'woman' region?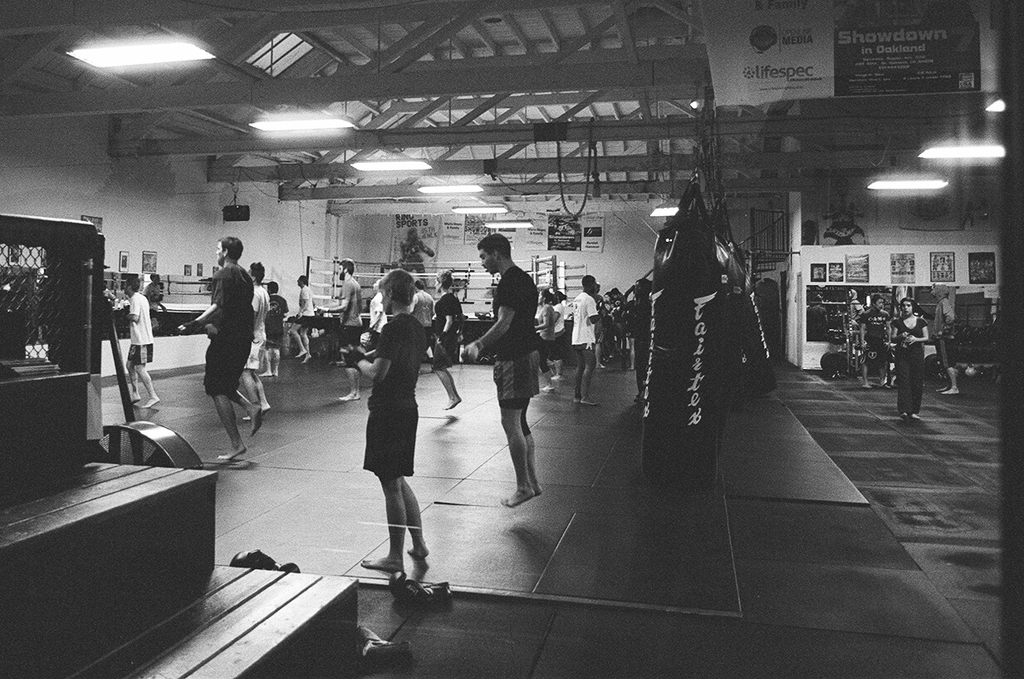
box(890, 300, 924, 421)
